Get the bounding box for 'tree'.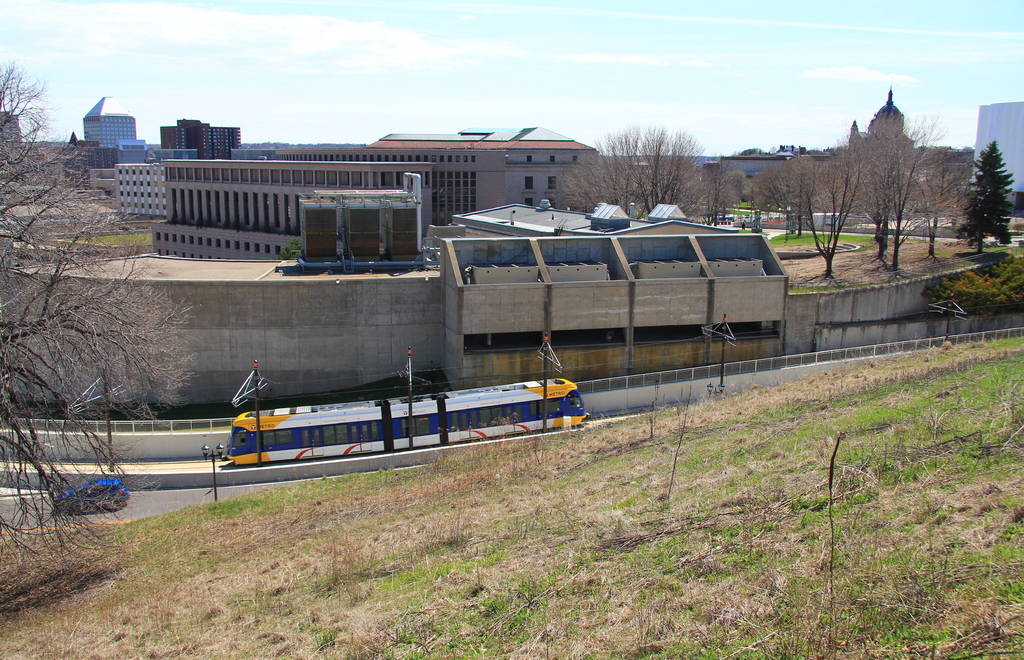
747, 162, 804, 211.
